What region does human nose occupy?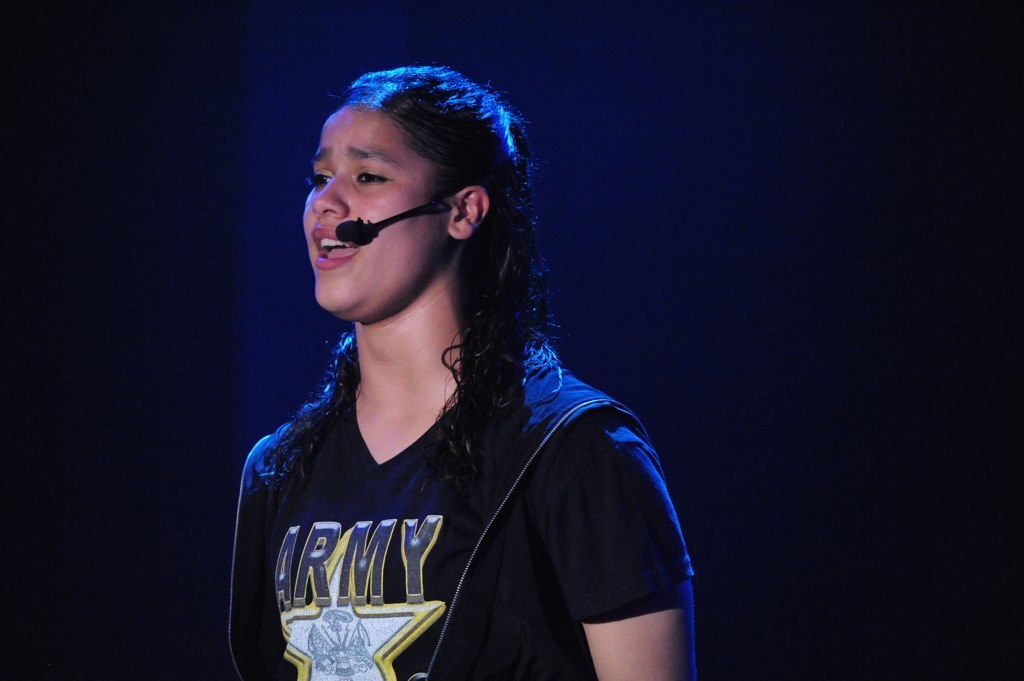
(x1=307, y1=171, x2=351, y2=216).
